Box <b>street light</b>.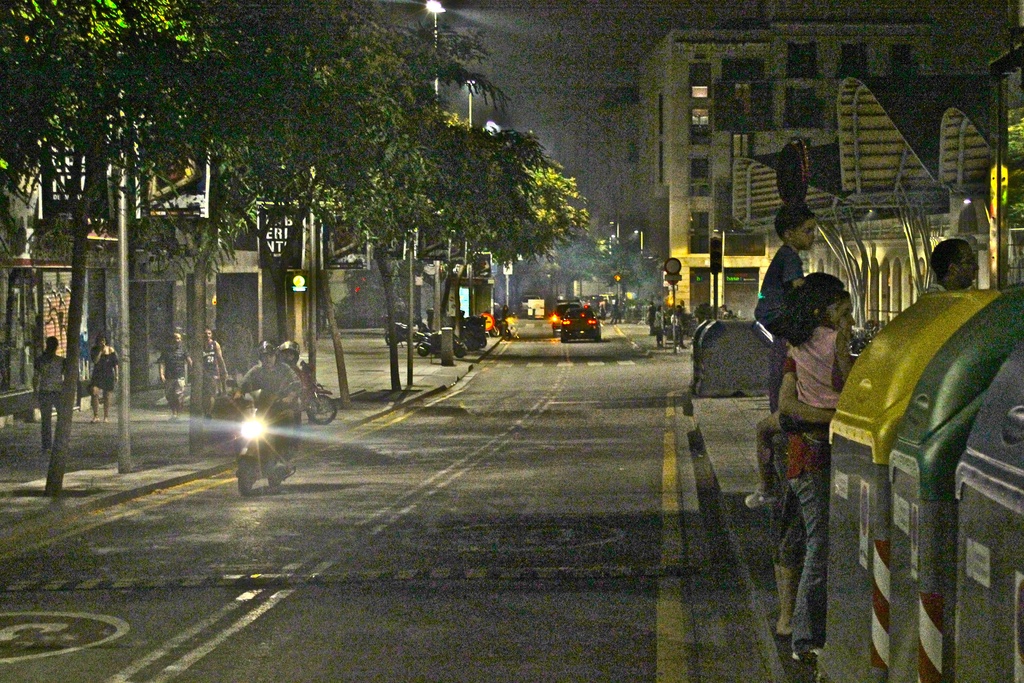
bbox=(480, 115, 501, 311).
